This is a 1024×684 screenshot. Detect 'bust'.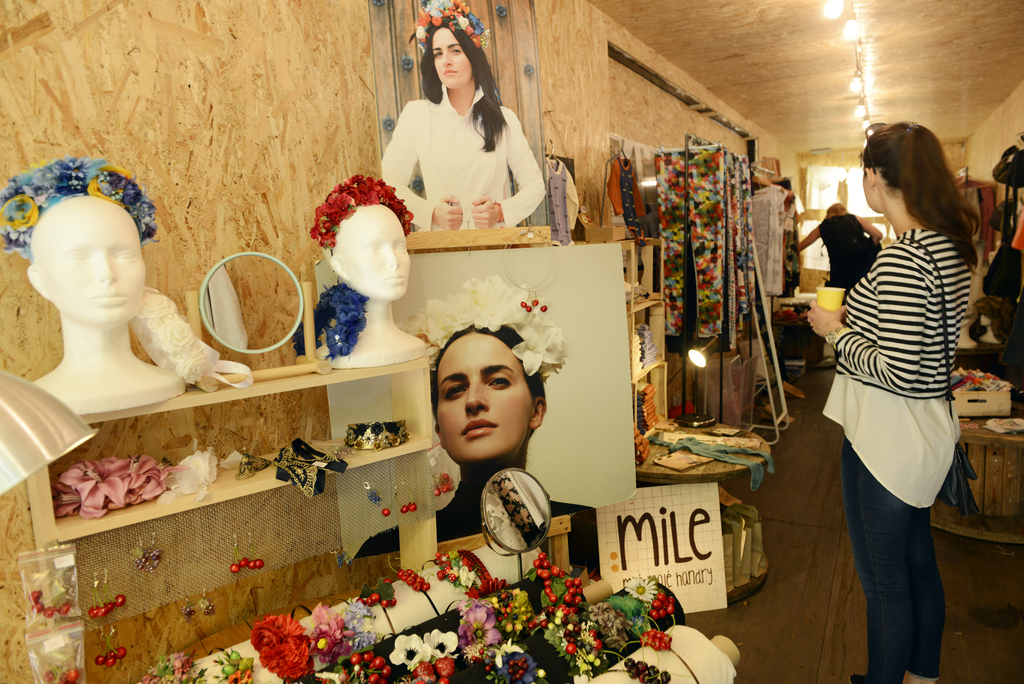
[left=319, top=203, right=432, bottom=368].
